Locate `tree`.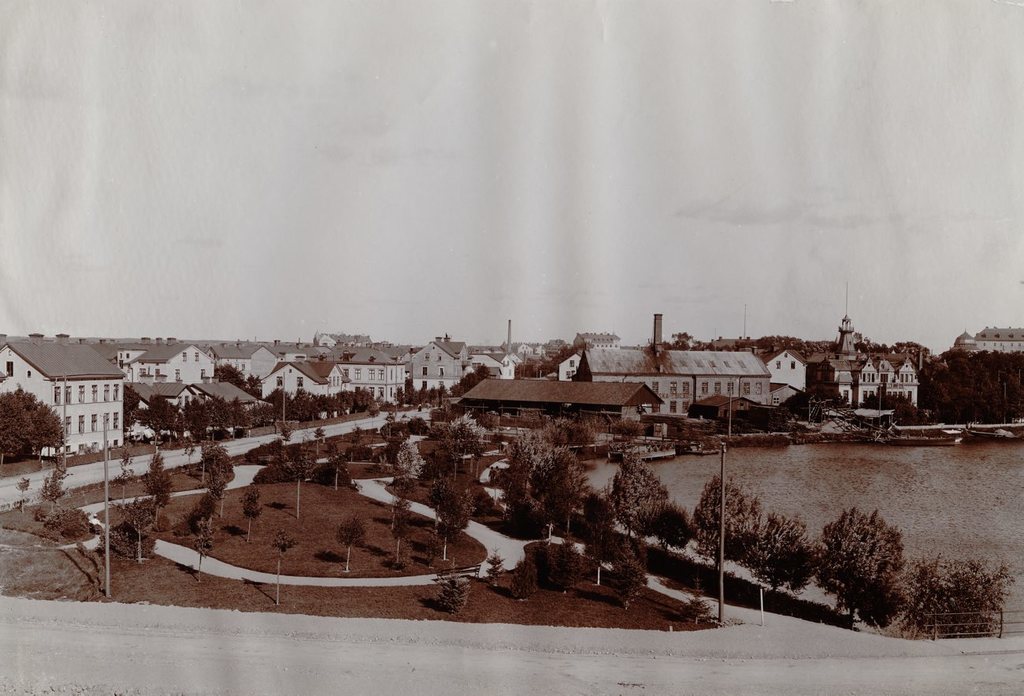
Bounding box: bbox=(567, 349, 596, 383).
